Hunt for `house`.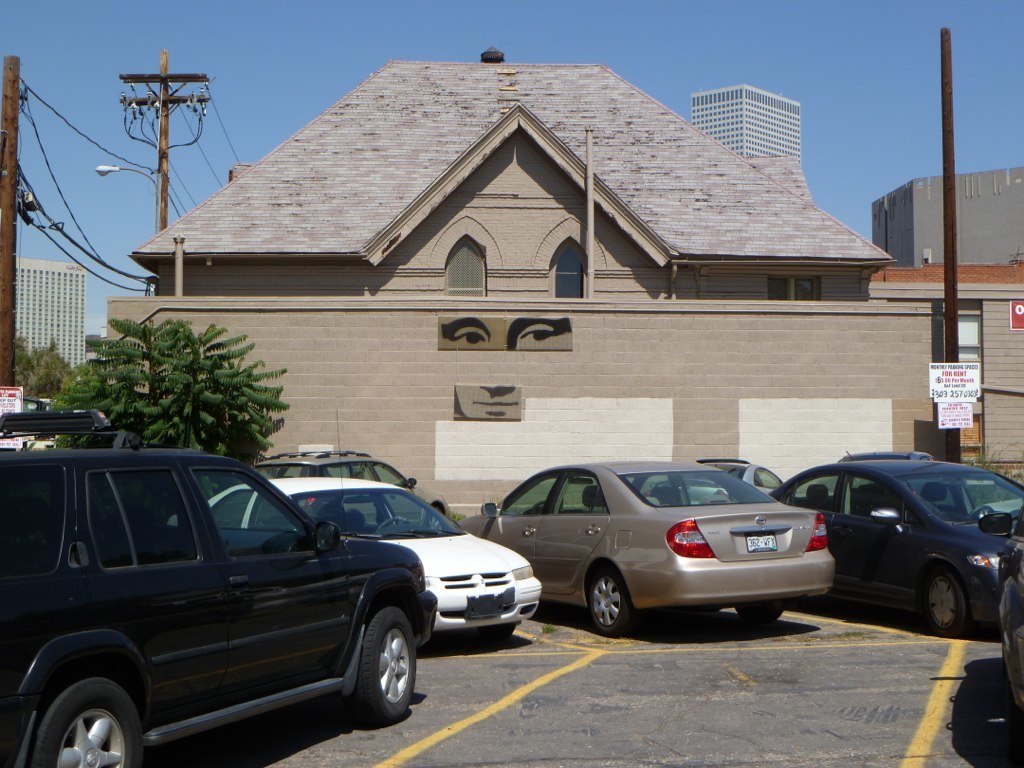
Hunted down at box=[101, 46, 944, 515].
